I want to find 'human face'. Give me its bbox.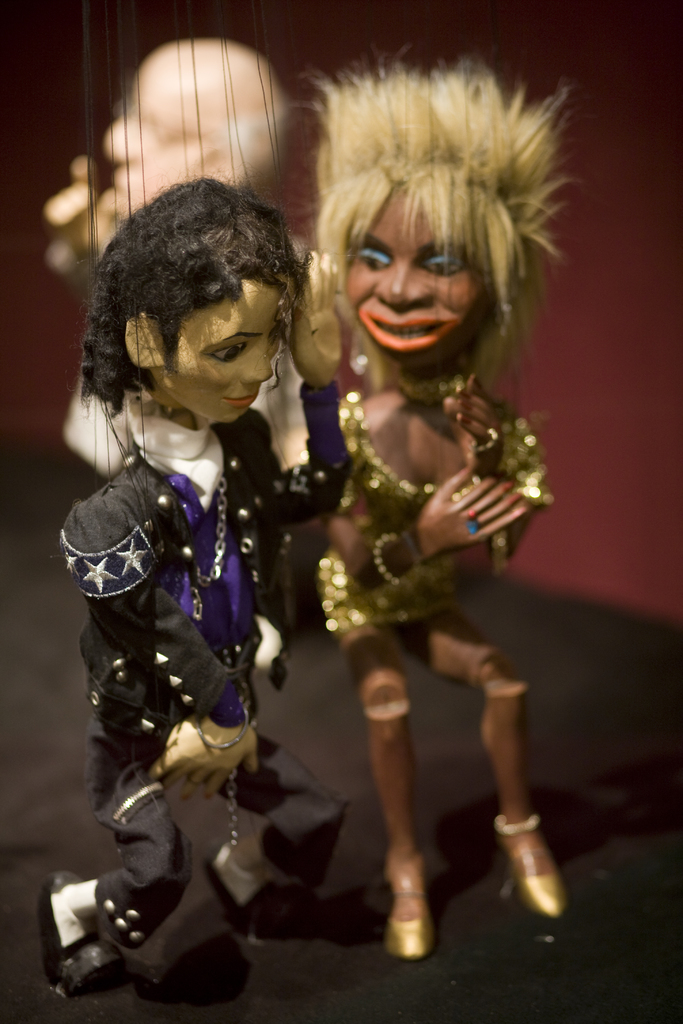
<bbox>347, 190, 482, 372</bbox>.
